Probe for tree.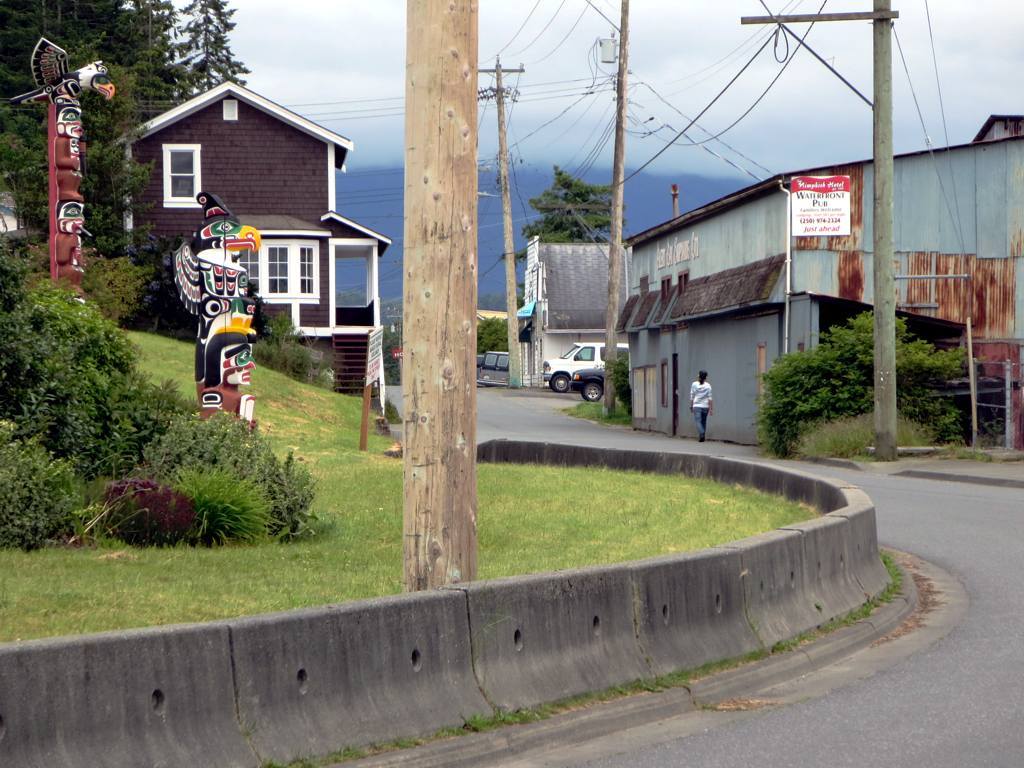
Probe result: (left=124, top=0, right=198, bottom=129).
